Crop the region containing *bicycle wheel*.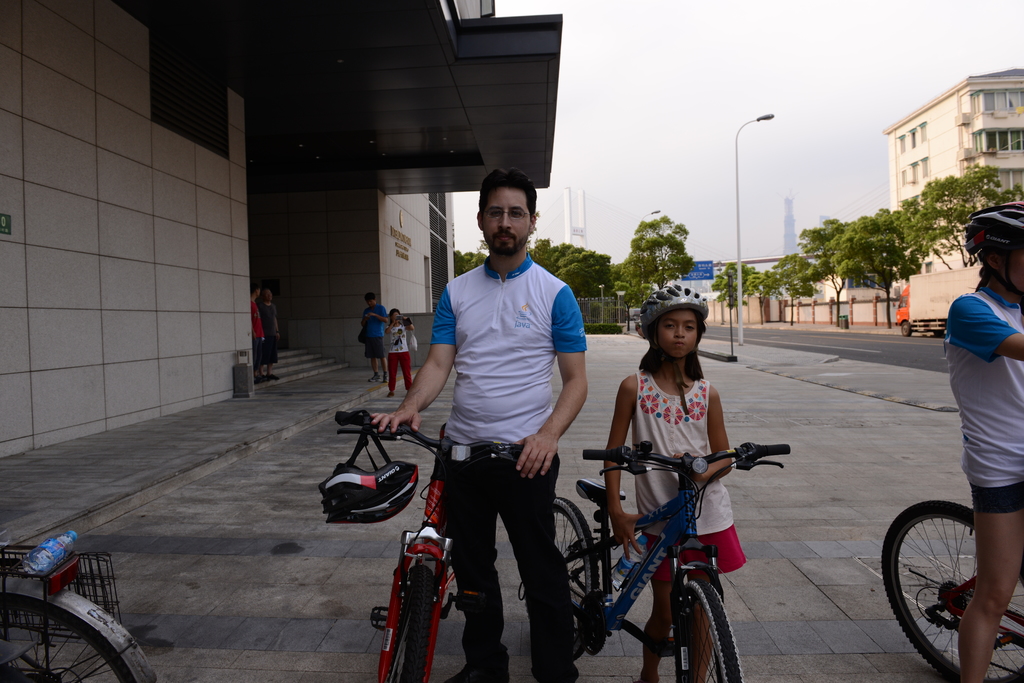
Crop region: rect(892, 481, 1018, 668).
